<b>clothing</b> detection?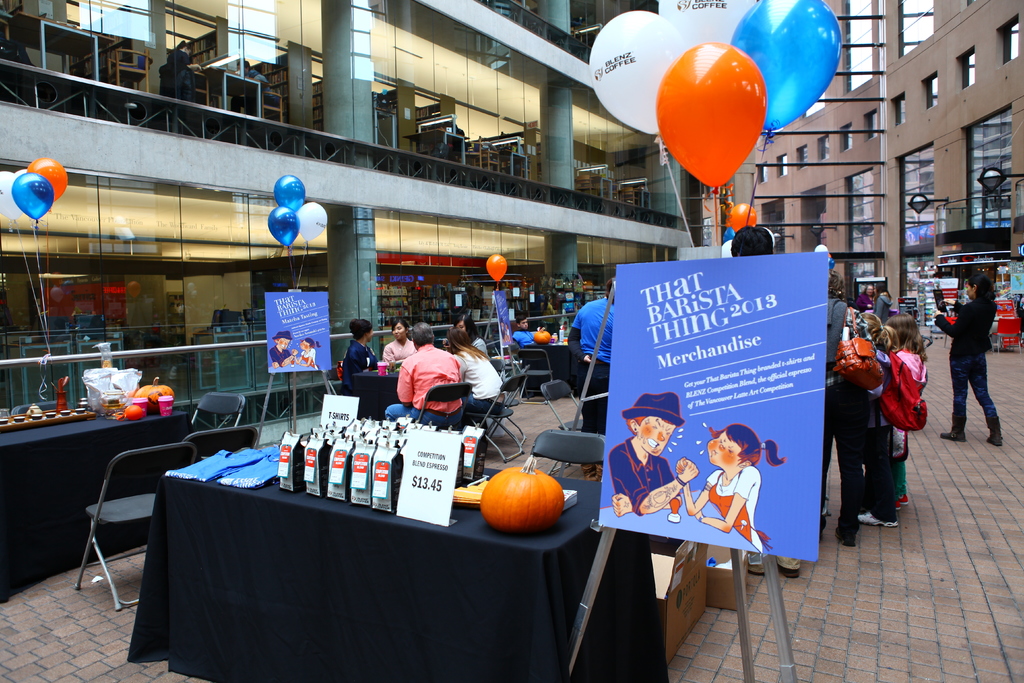
(390, 347, 479, 429)
